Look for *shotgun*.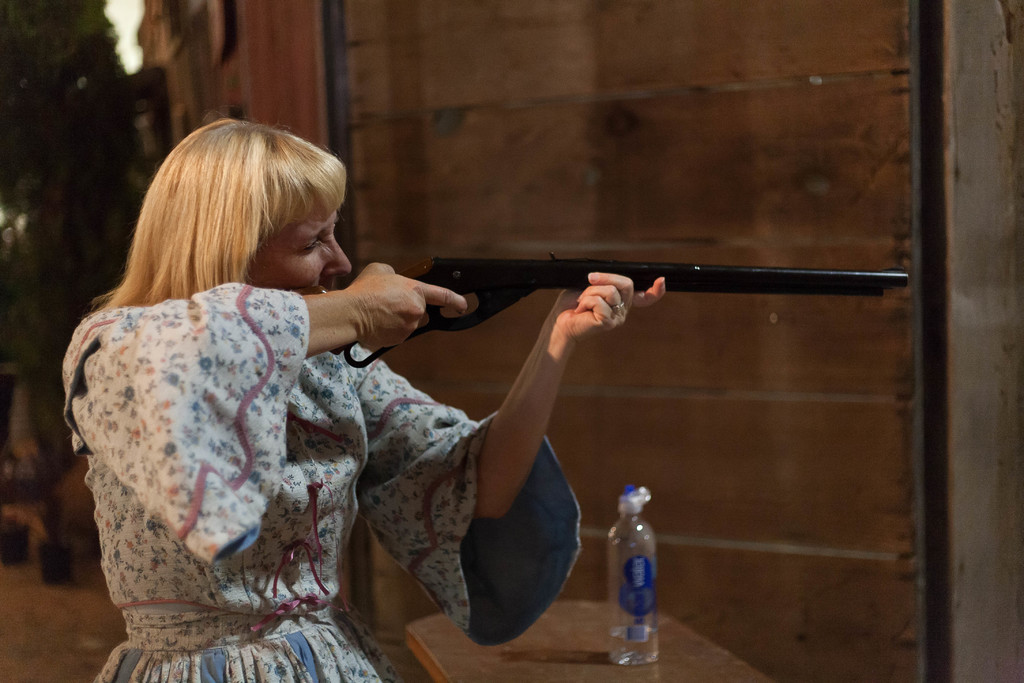
Found: x1=308, y1=231, x2=882, y2=358.
